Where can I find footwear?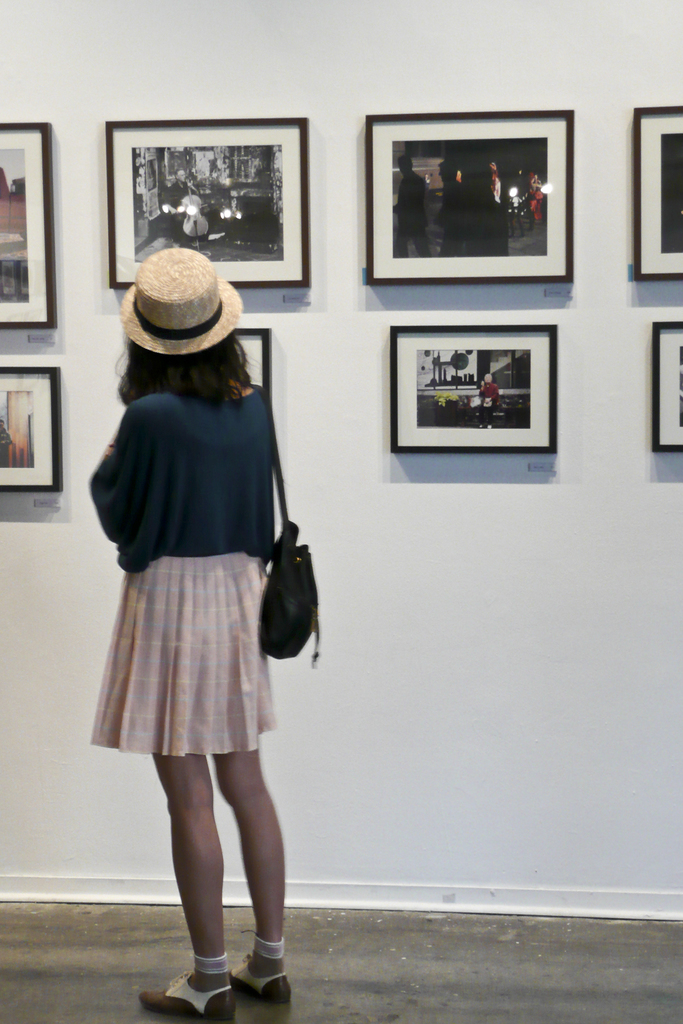
You can find it at box=[214, 938, 287, 1007].
